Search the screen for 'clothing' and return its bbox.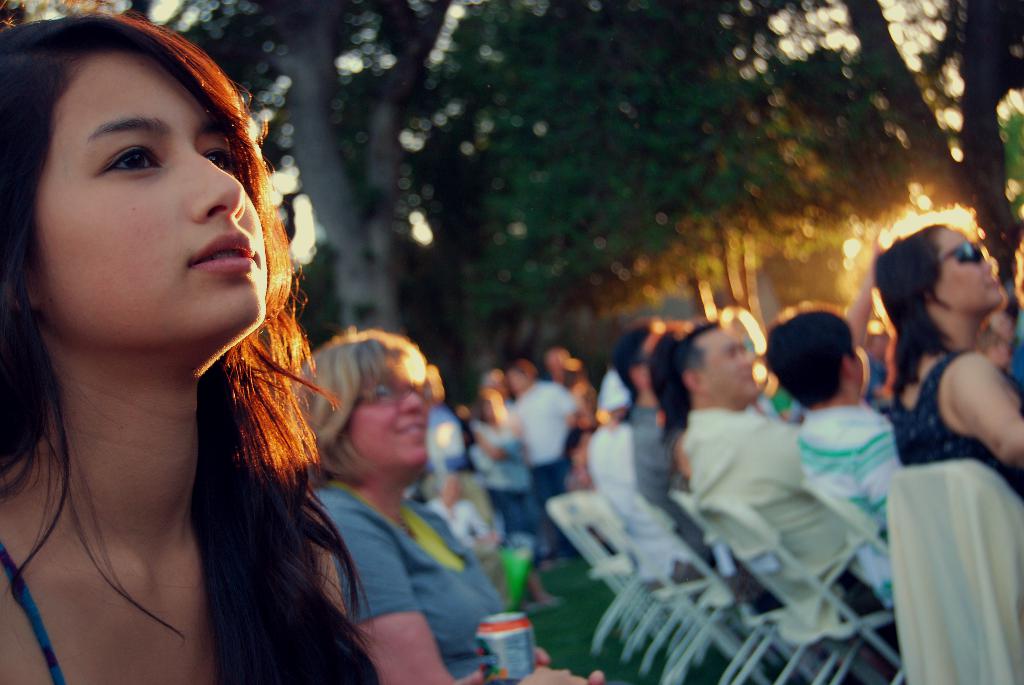
Found: <box>0,309,1023,684</box>.
